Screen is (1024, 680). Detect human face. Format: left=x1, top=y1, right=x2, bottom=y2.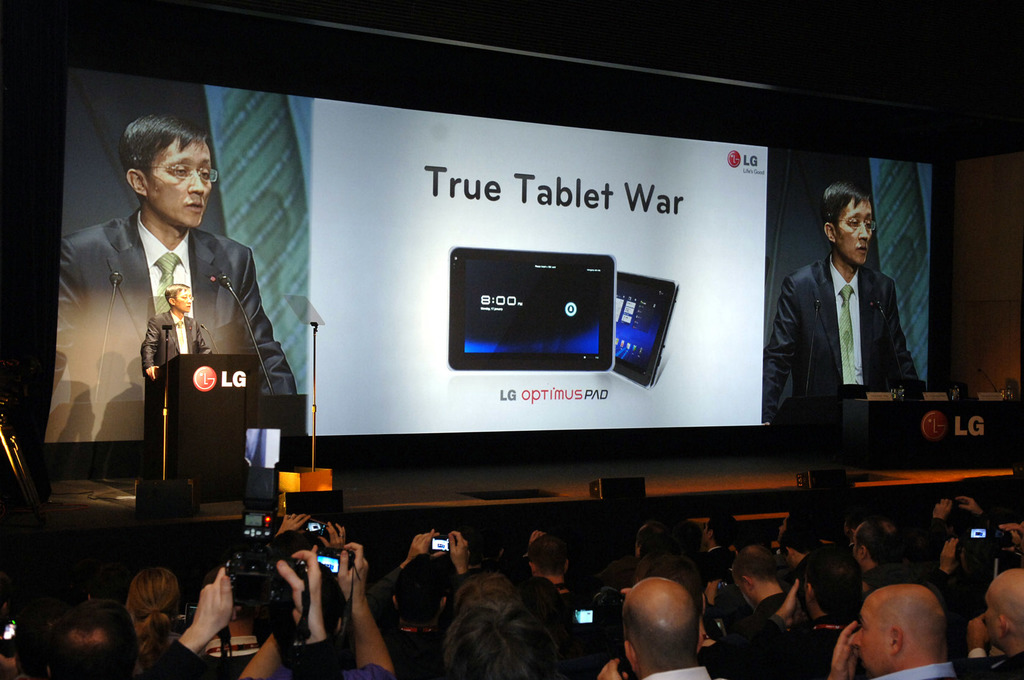
left=148, top=139, right=211, bottom=229.
